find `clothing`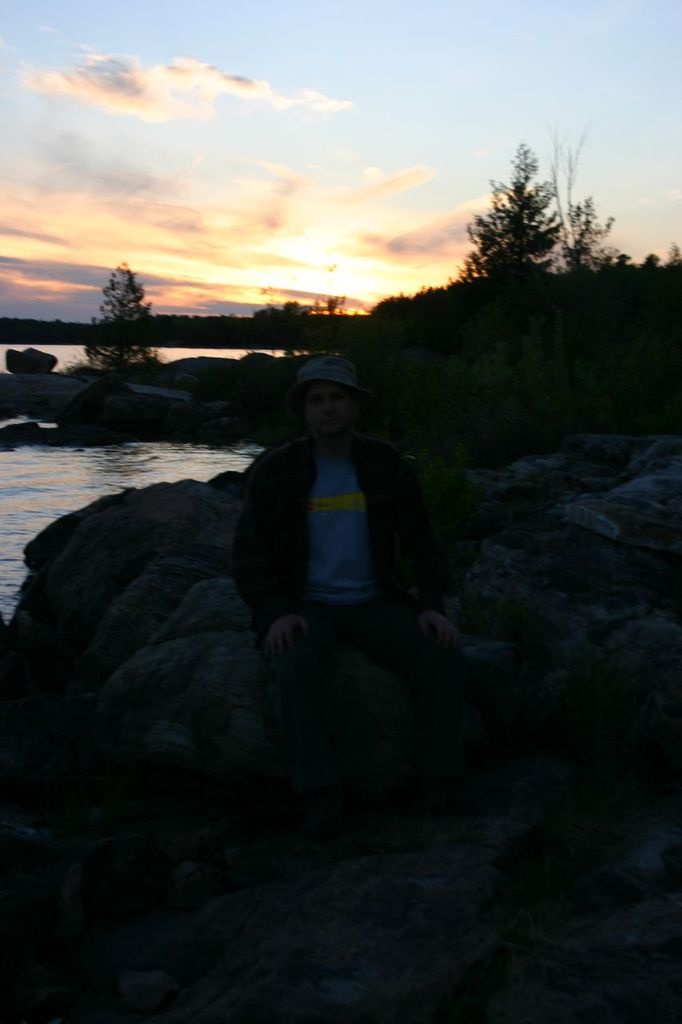
[left=229, top=417, right=480, bottom=845]
